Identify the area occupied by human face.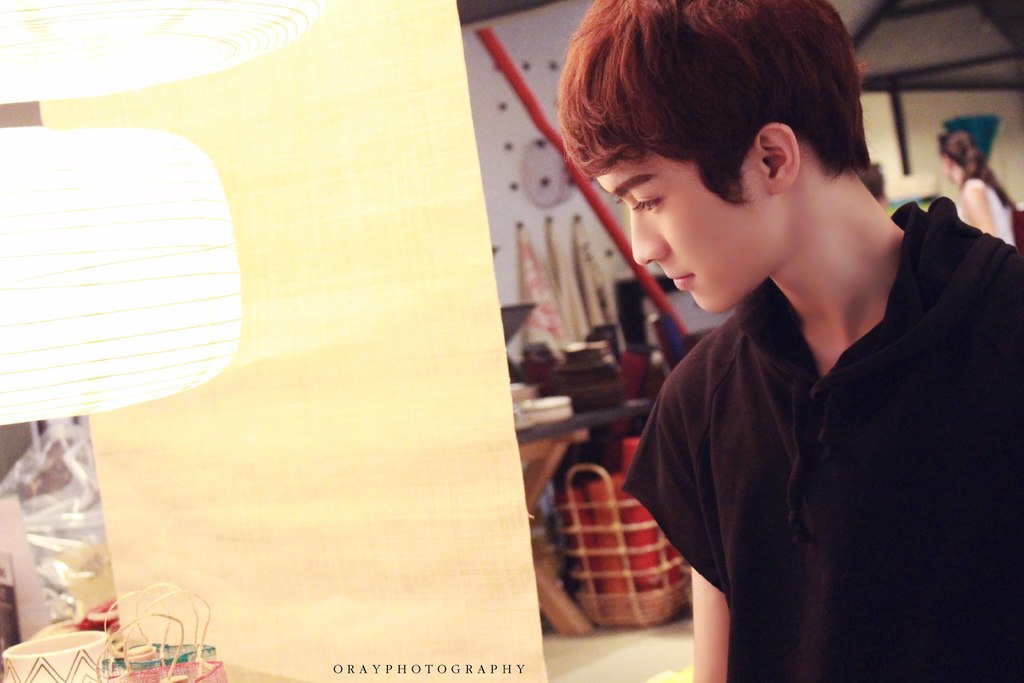
Area: l=595, t=147, r=778, b=313.
